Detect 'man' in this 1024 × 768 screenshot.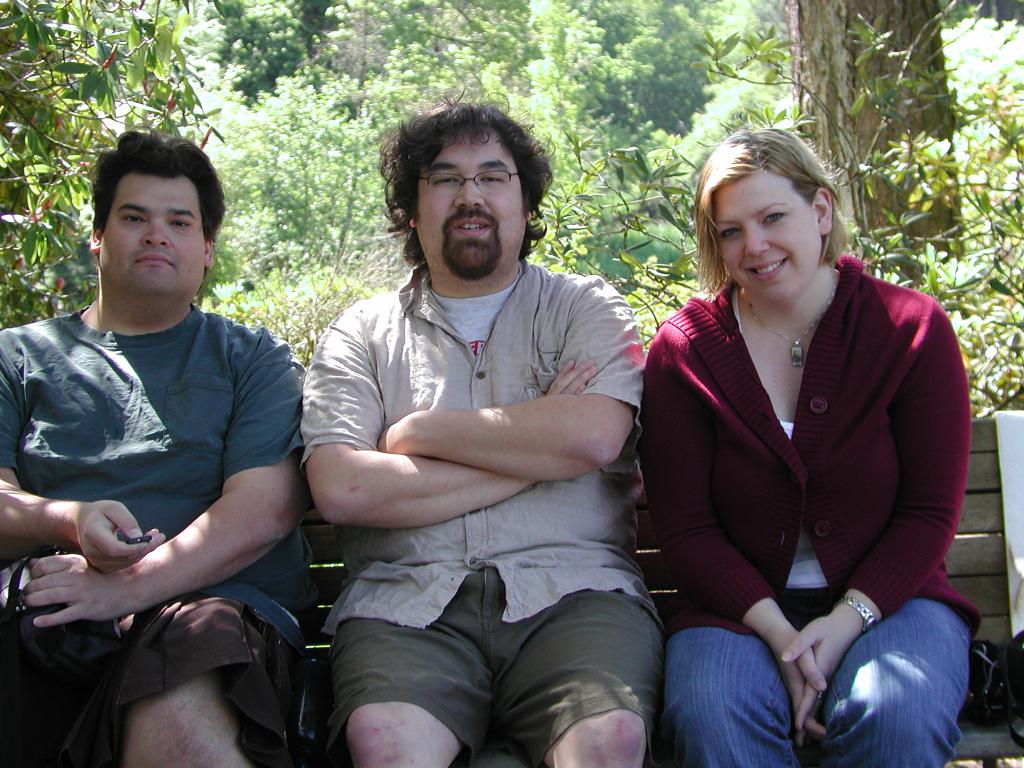
Detection: Rect(294, 92, 635, 767).
